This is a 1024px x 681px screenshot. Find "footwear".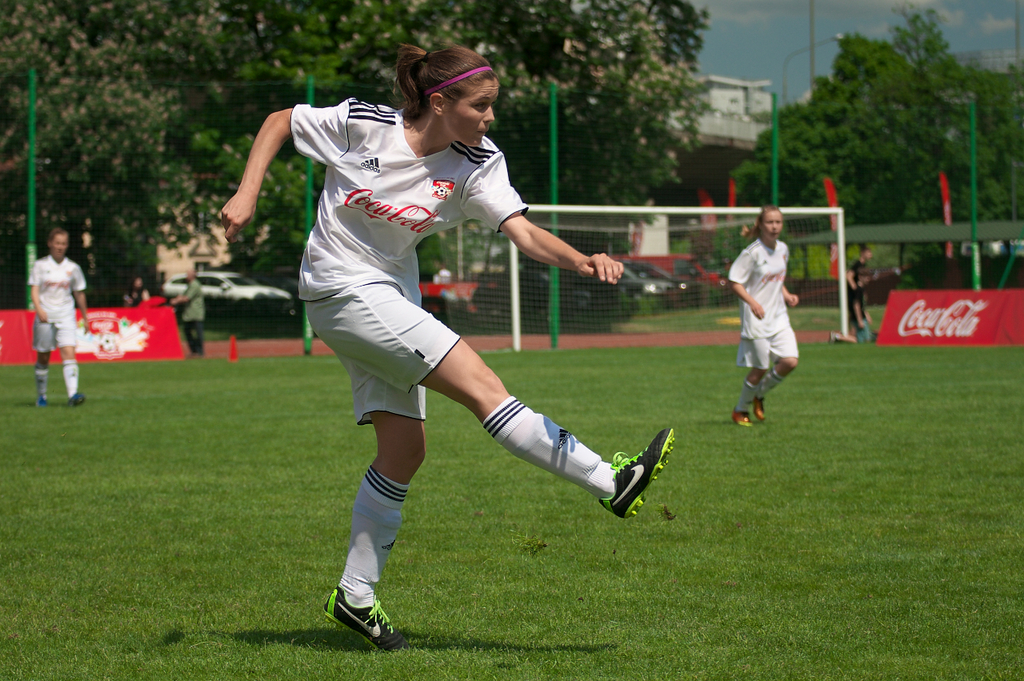
Bounding box: [69, 393, 85, 409].
